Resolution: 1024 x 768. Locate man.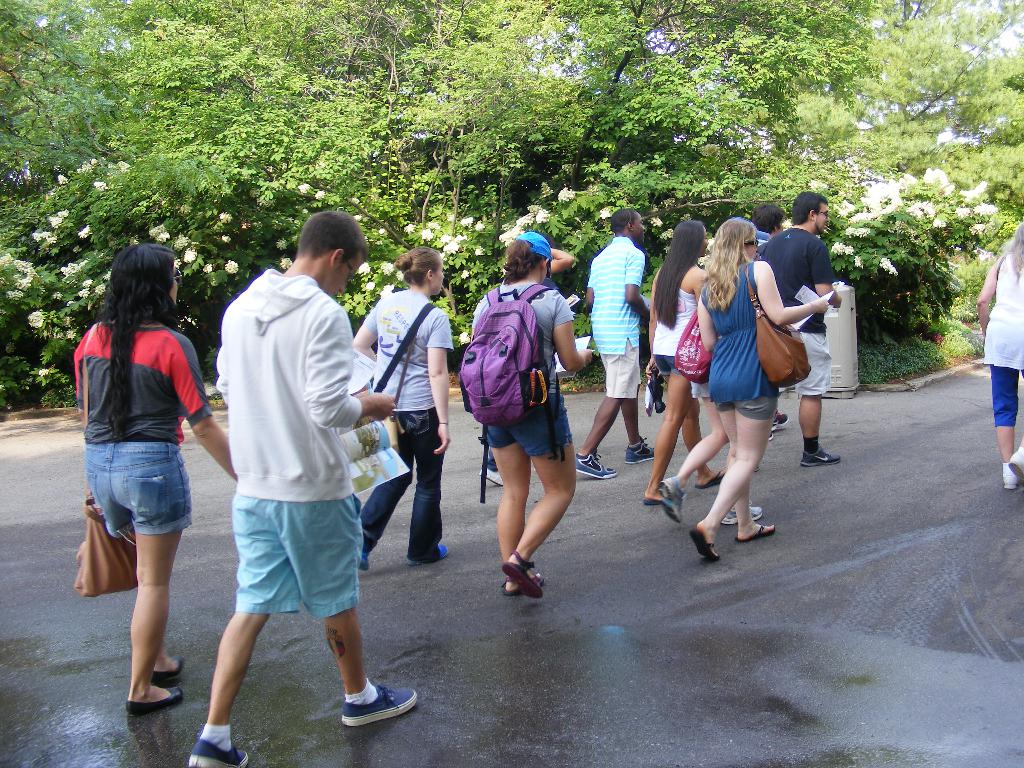
570,211,666,477.
